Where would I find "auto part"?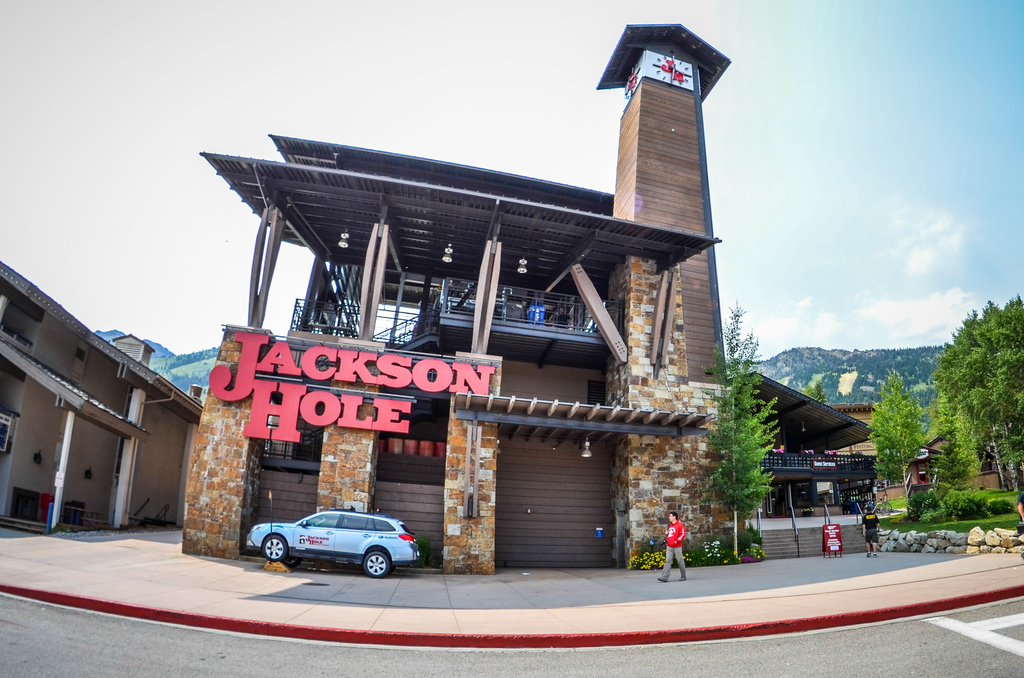
At (x1=374, y1=531, x2=418, y2=562).
